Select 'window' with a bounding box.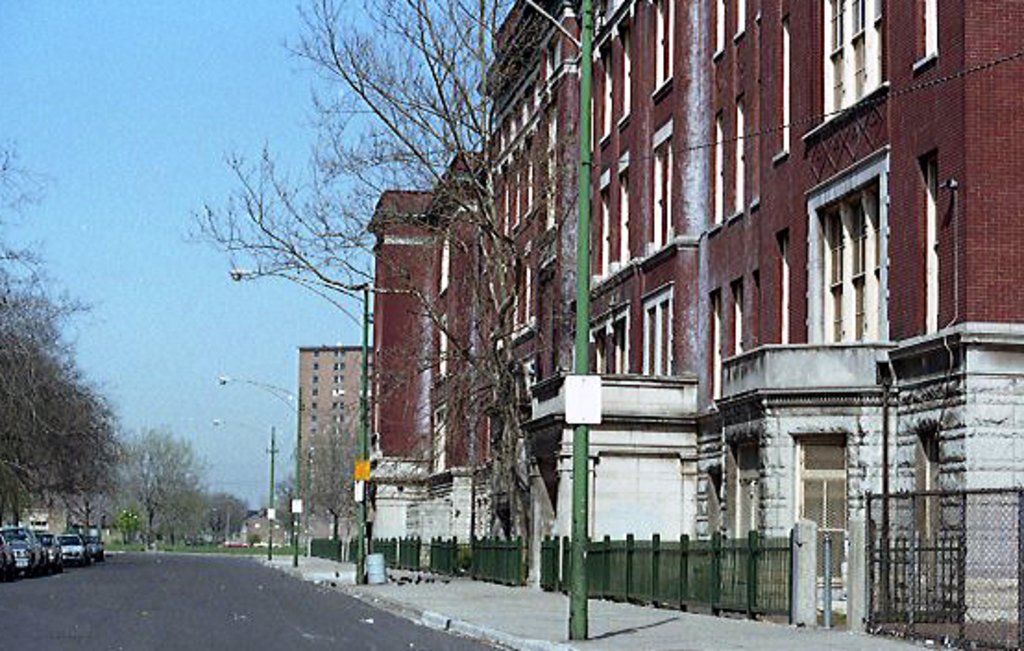
BBox(652, 0, 680, 98).
